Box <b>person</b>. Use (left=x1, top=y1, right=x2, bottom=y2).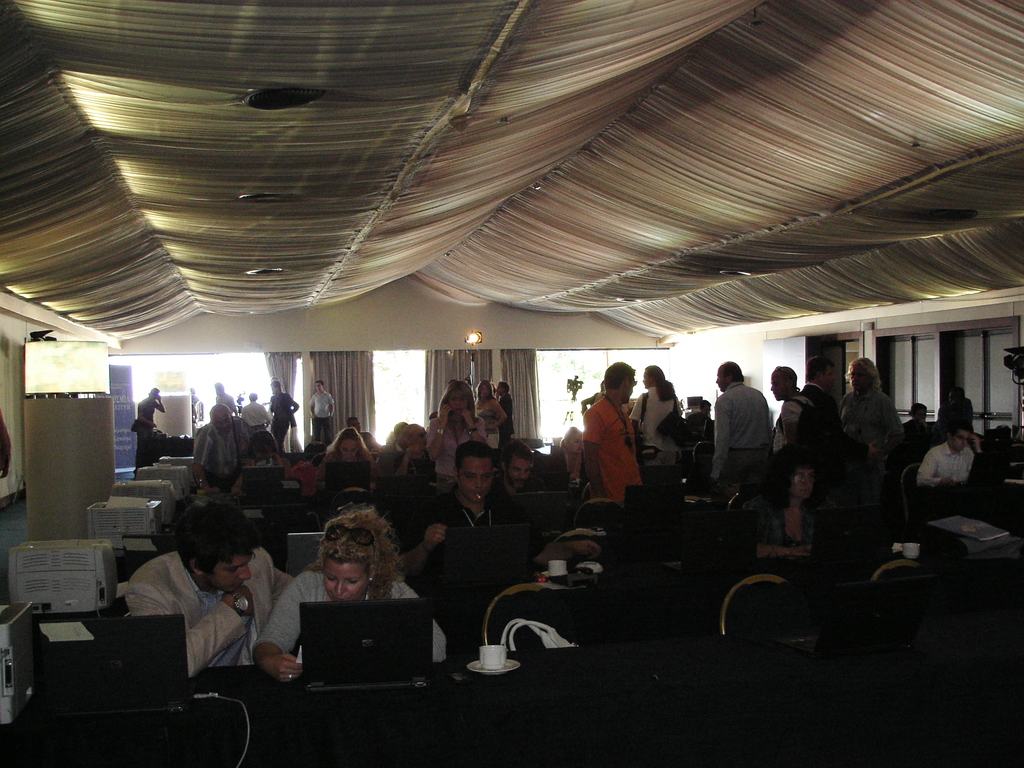
(left=474, top=382, right=504, bottom=445).
